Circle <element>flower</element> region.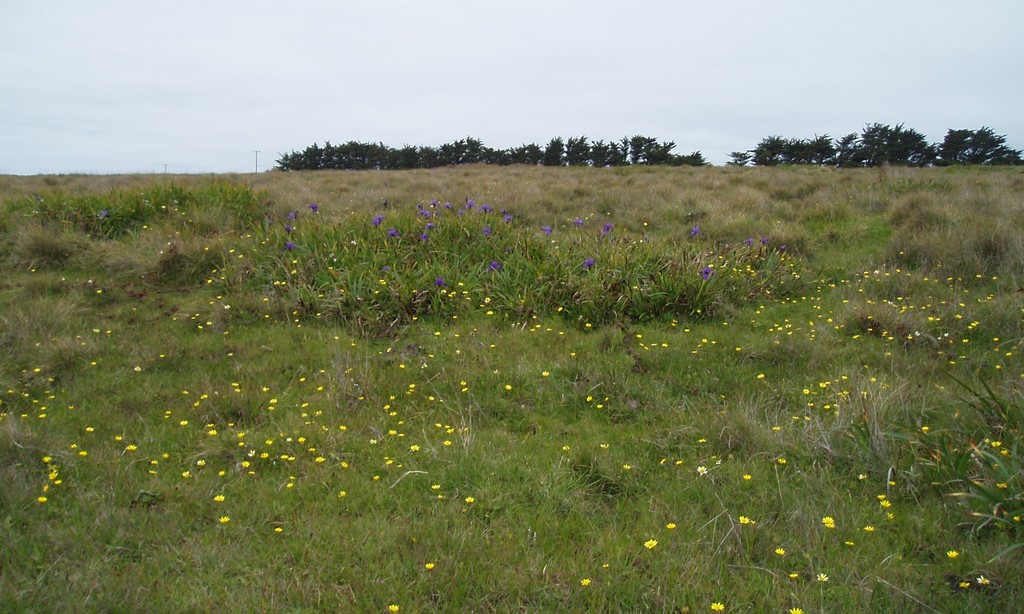
Region: 774, 546, 786, 556.
